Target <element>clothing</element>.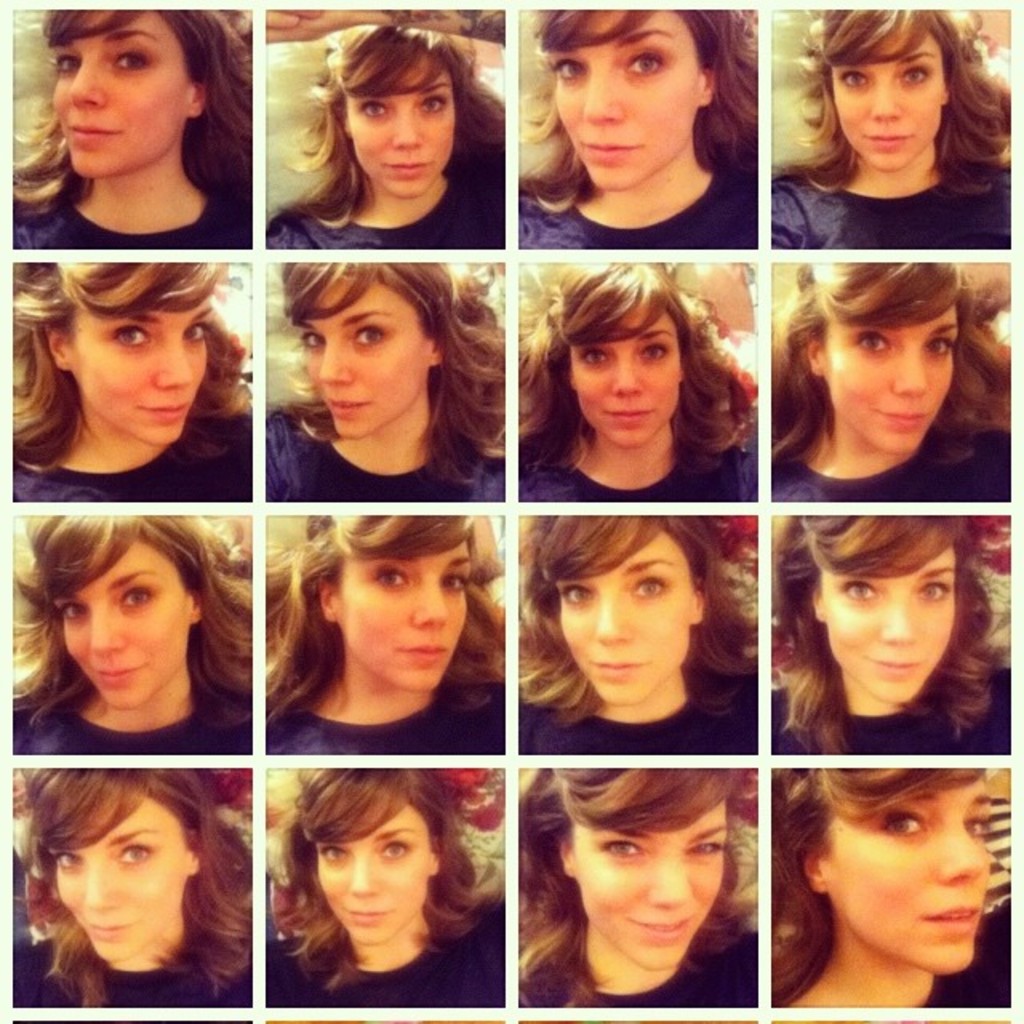
Target region: [x1=8, y1=190, x2=248, y2=243].
